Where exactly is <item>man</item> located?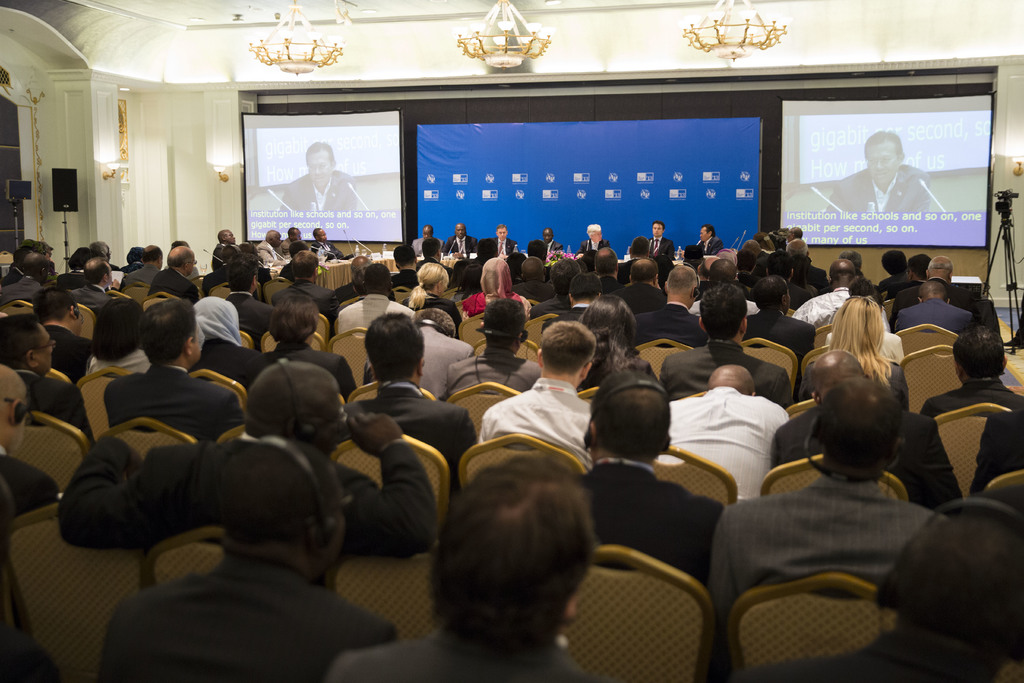
Its bounding box is locate(312, 226, 346, 259).
